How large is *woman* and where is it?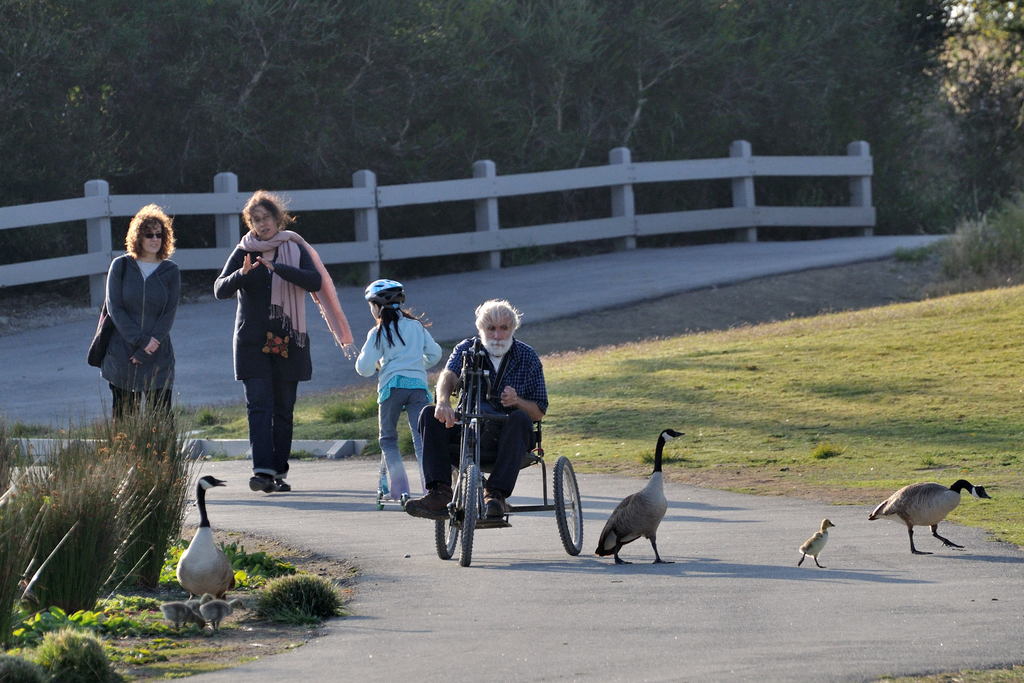
Bounding box: Rect(202, 193, 332, 486).
